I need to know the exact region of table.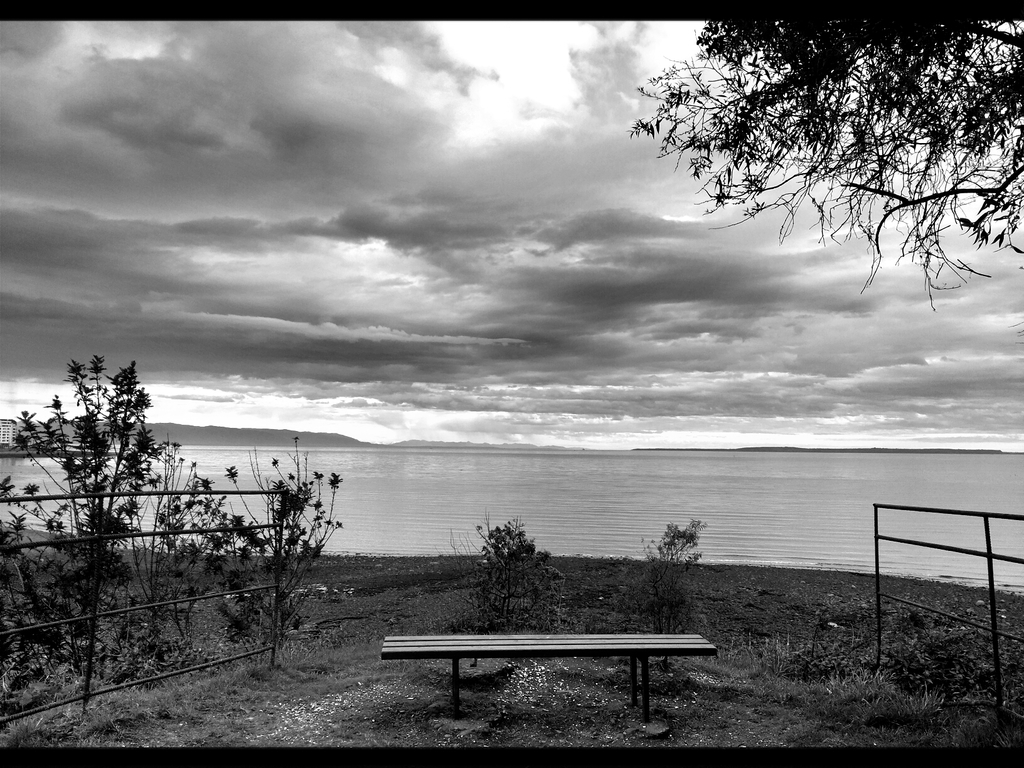
Region: x1=369, y1=625, x2=723, y2=725.
